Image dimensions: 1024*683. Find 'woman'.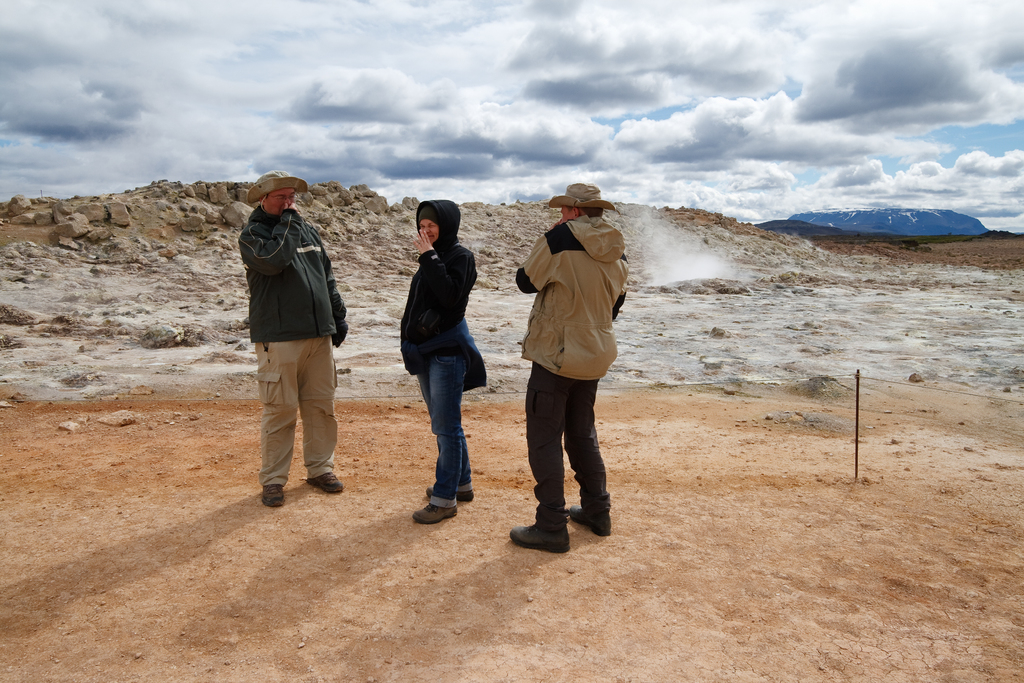
414, 206, 485, 525.
